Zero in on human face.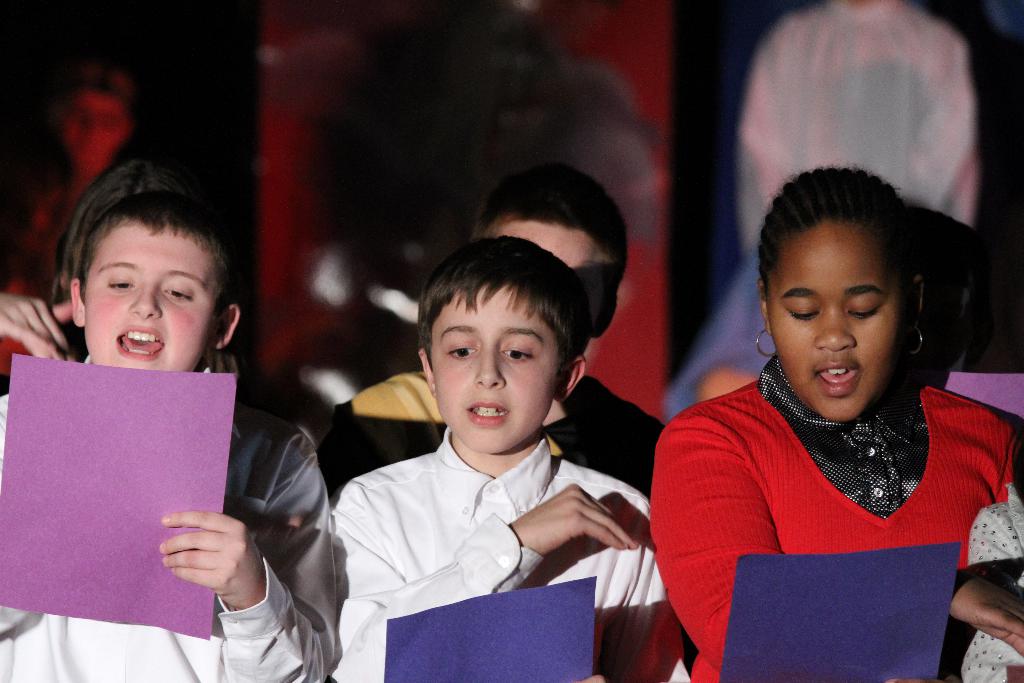
Zeroed in: box=[479, 205, 595, 313].
